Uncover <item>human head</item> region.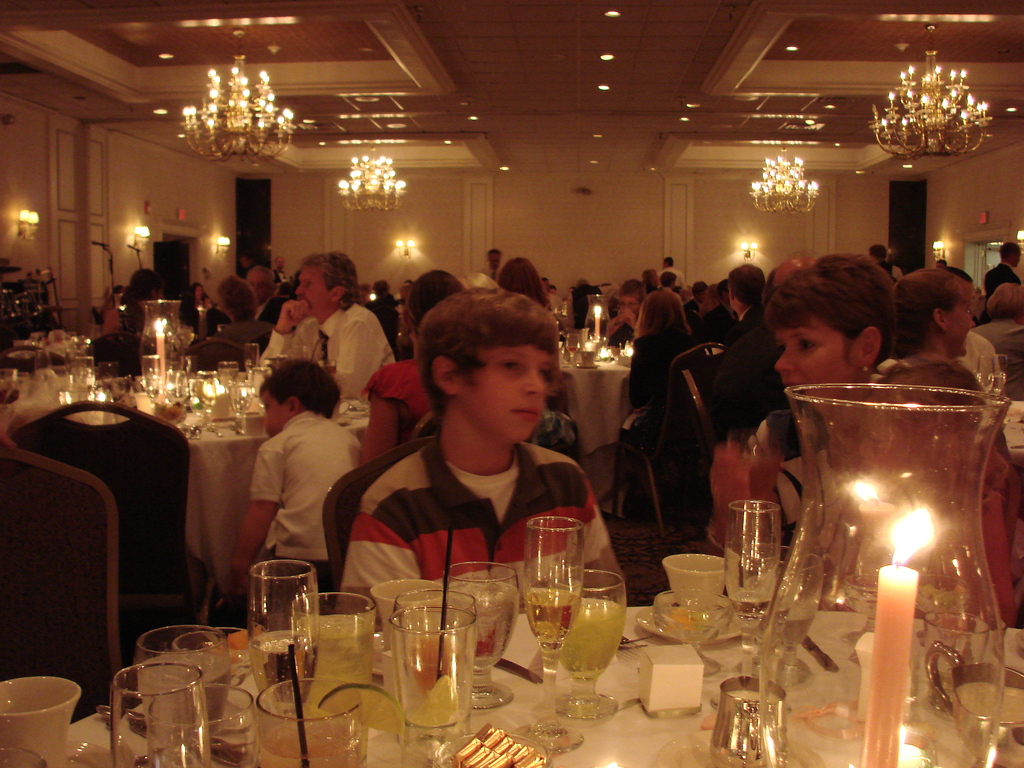
Uncovered: [724, 260, 765, 320].
